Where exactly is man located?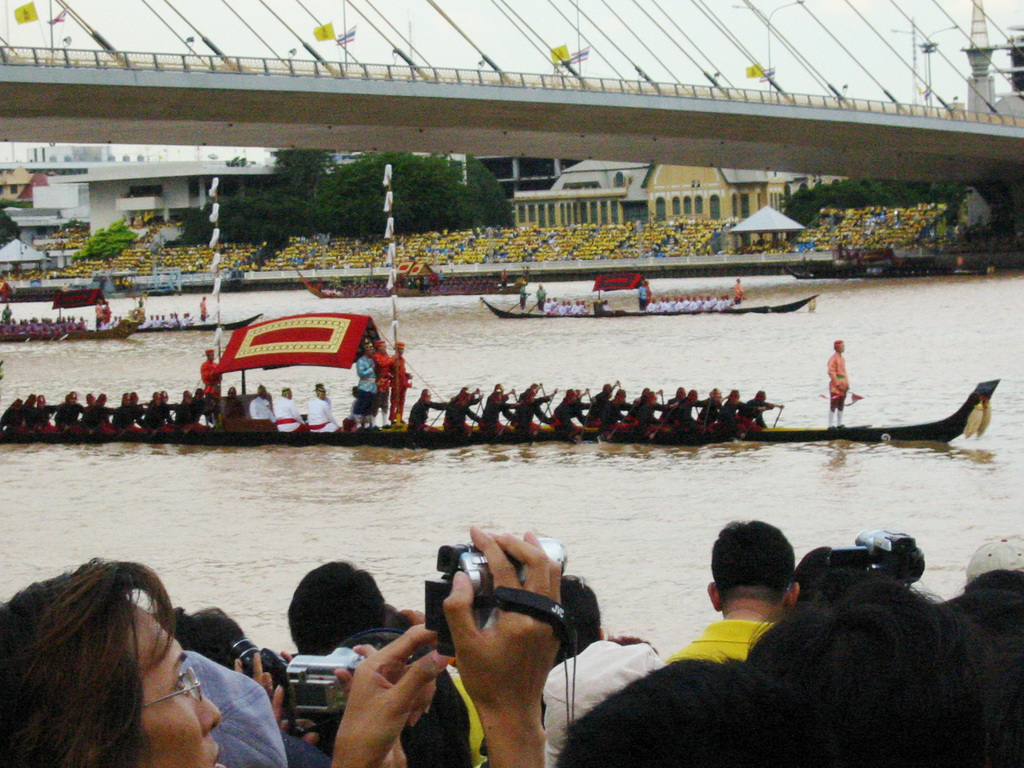
Its bounding box is 308/384/339/437.
